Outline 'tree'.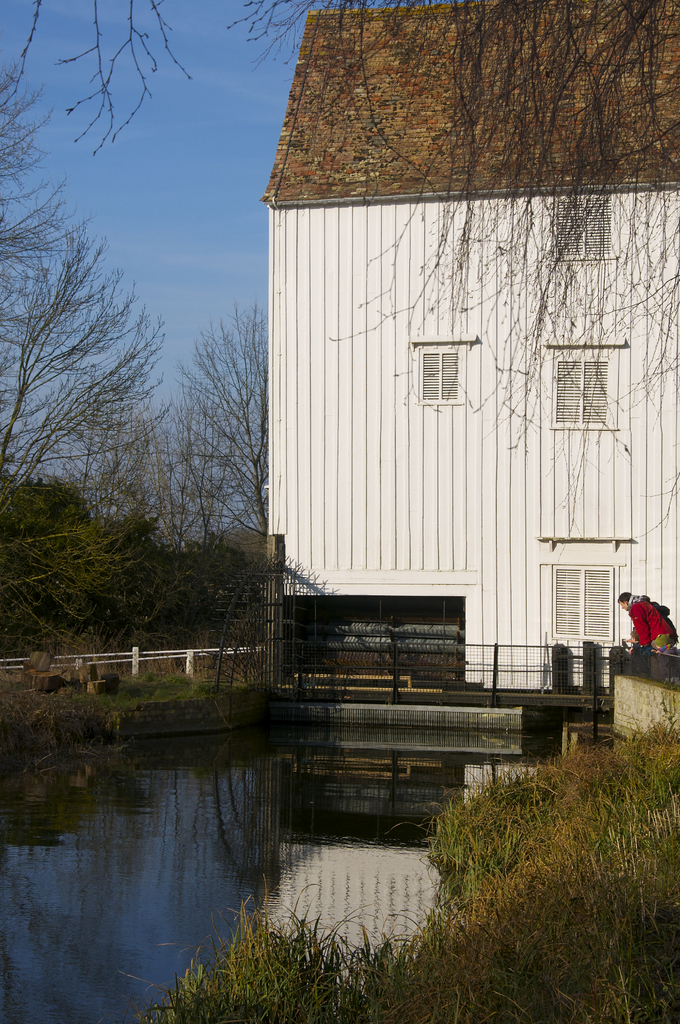
Outline: rect(0, 0, 679, 540).
